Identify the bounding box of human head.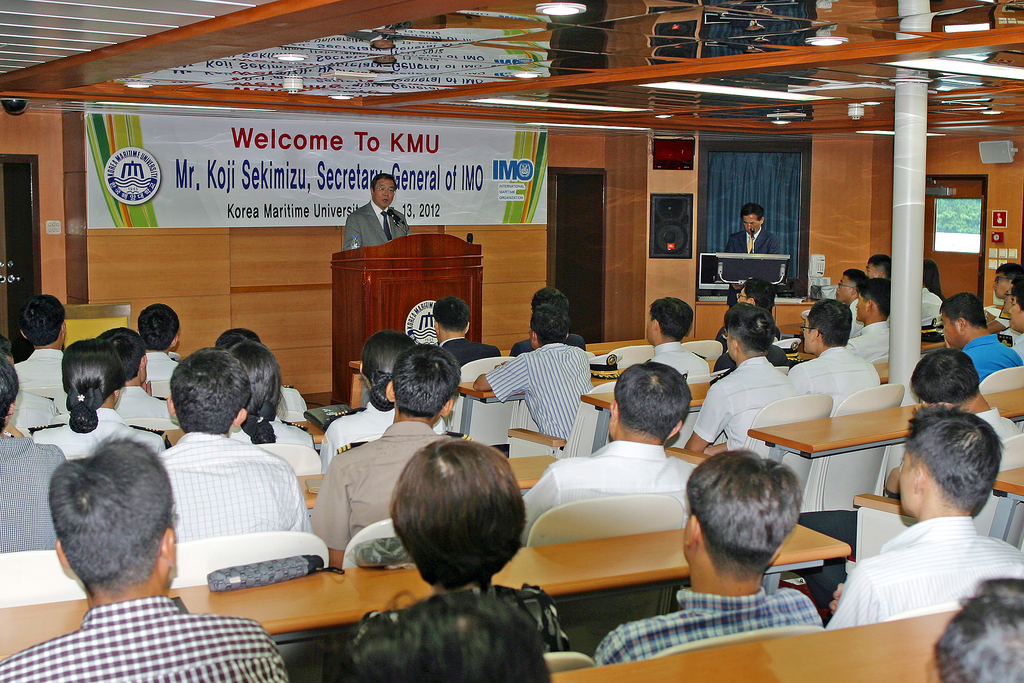
box(385, 344, 464, 425).
